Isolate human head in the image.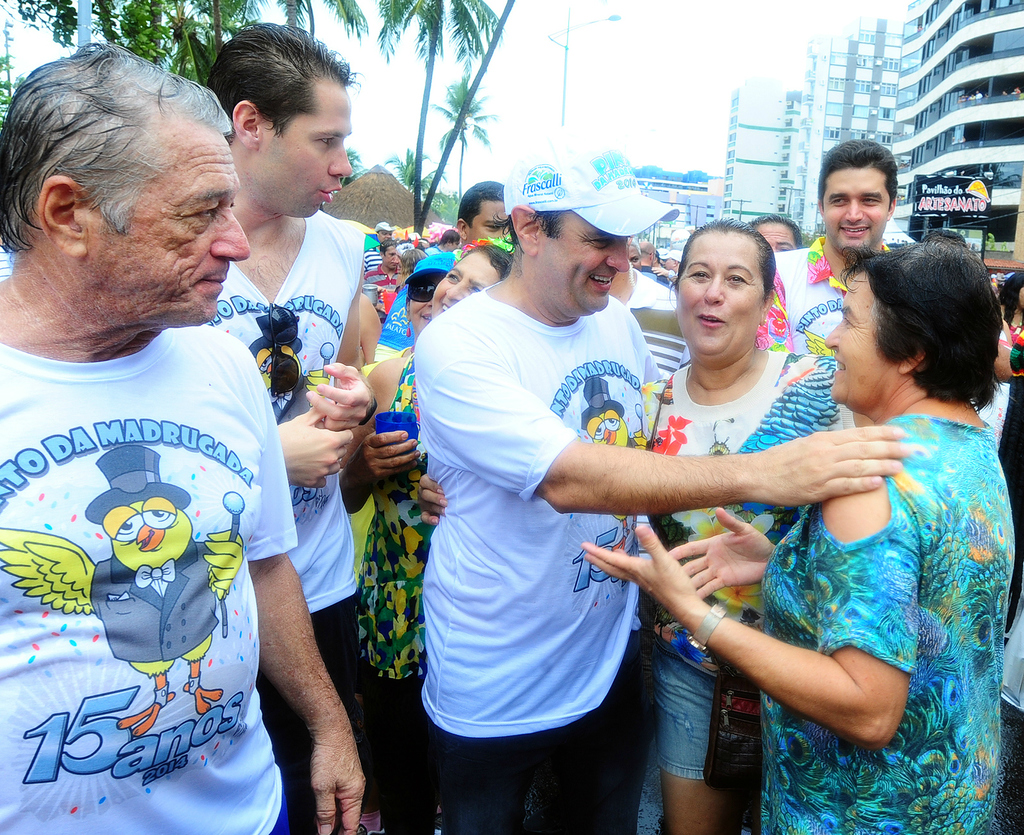
Isolated region: x1=625, y1=235, x2=641, y2=269.
